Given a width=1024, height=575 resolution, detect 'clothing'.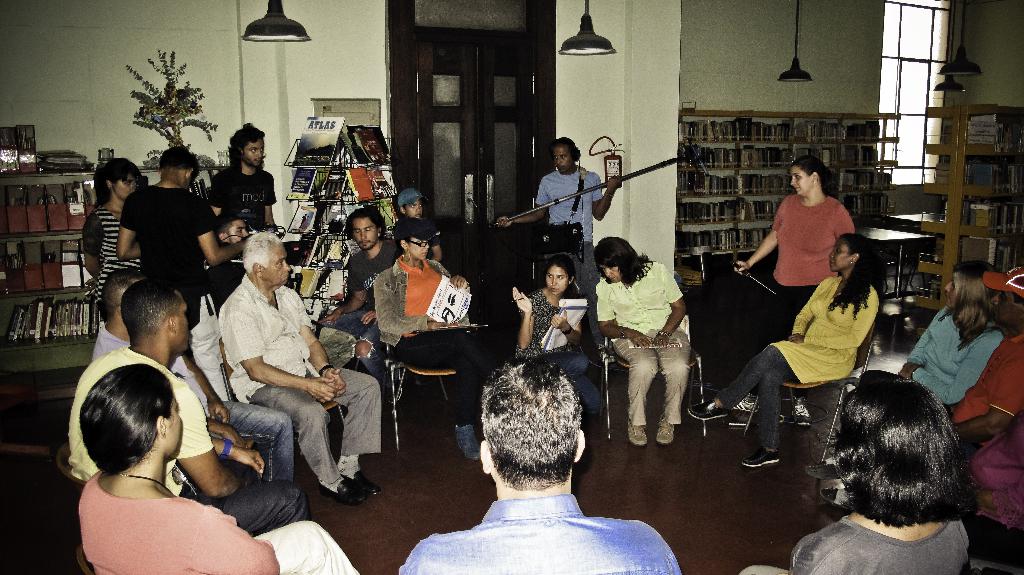
Rect(595, 259, 693, 430).
